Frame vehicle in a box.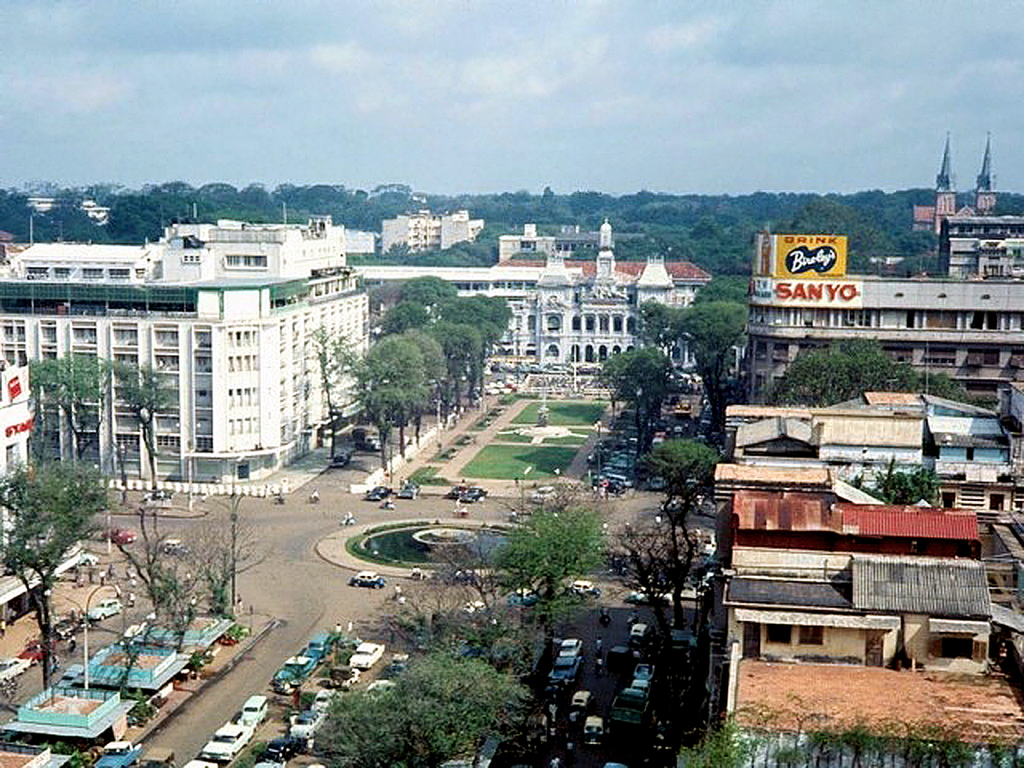
BBox(272, 491, 287, 509).
